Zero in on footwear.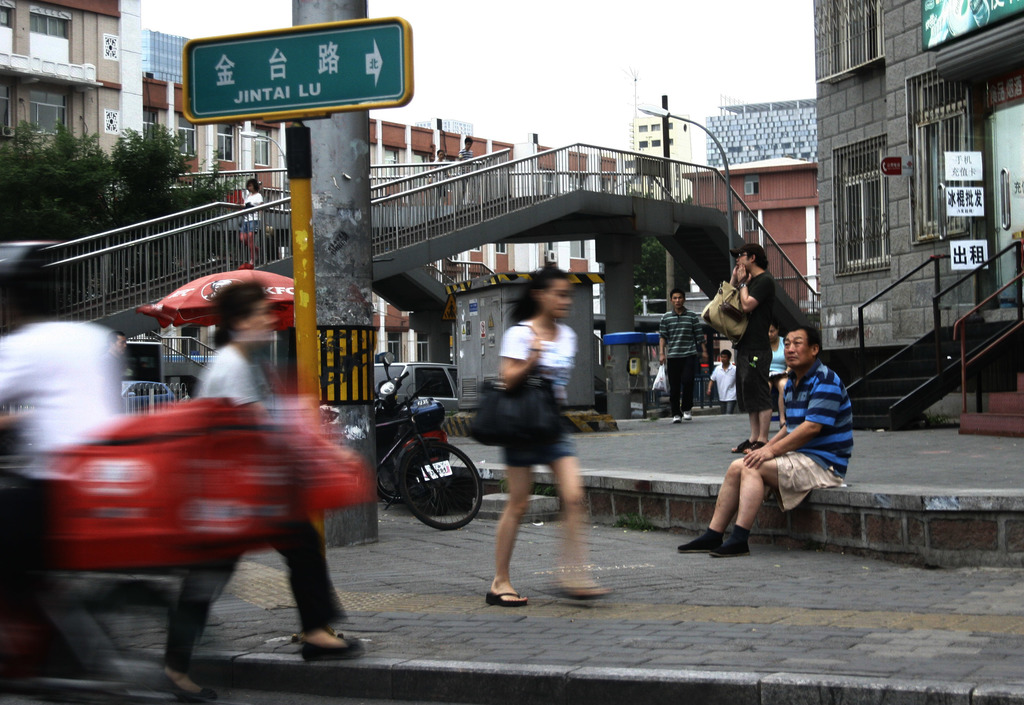
Zeroed in: 248:261:255:267.
